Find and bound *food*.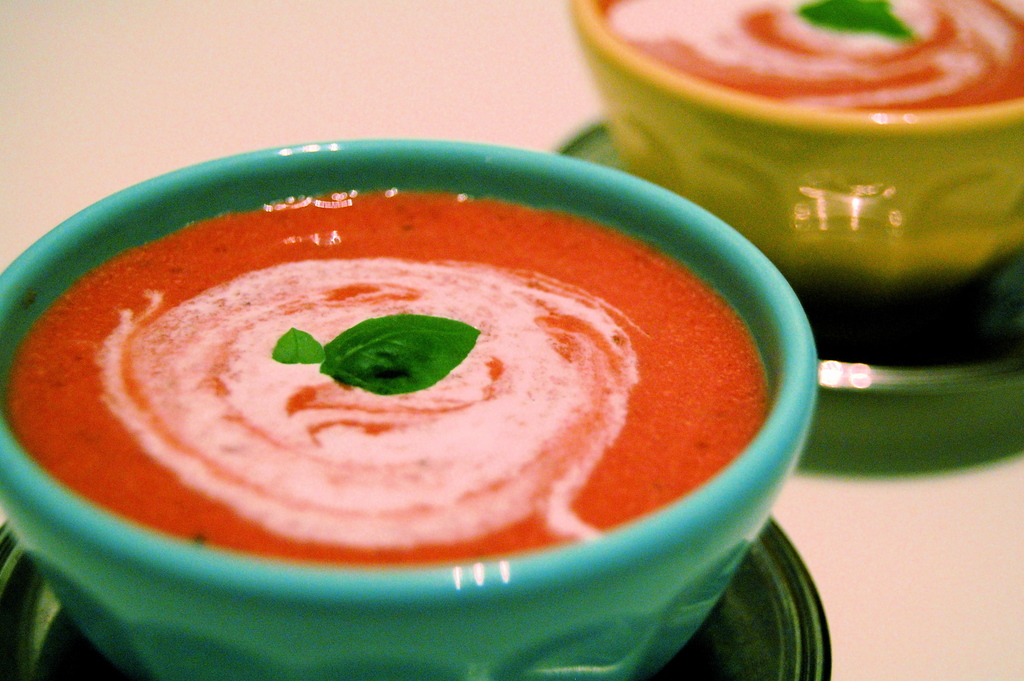
Bound: locate(596, 0, 1023, 114).
